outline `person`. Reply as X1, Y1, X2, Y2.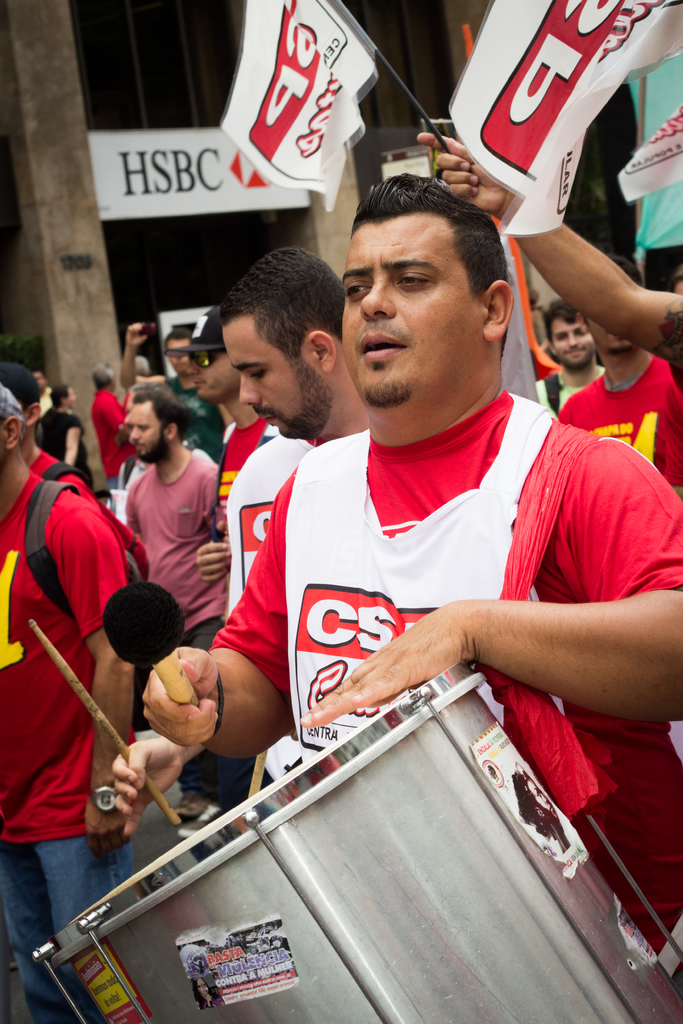
41, 385, 90, 473.
